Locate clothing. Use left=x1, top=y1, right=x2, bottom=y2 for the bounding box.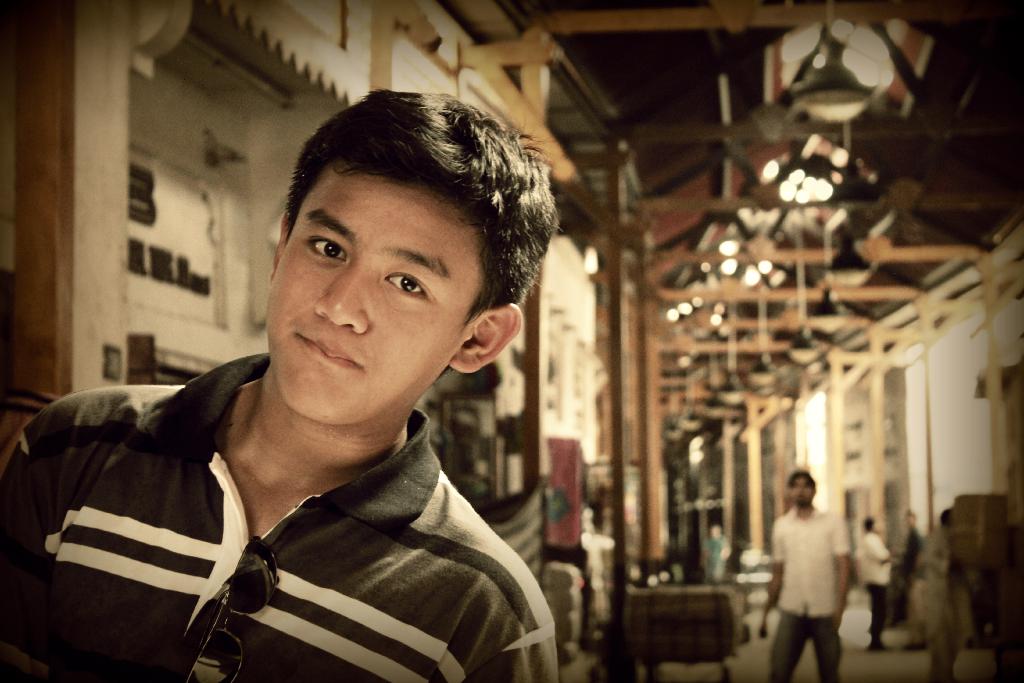
left=765, top=495, right=848, bottom=682.
